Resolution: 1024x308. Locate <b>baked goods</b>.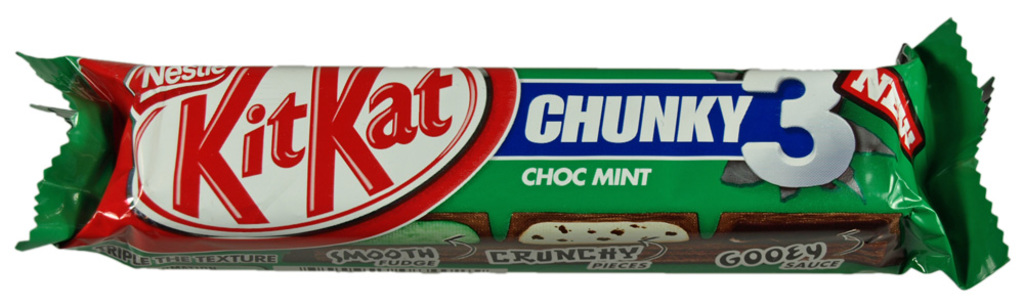
BBox(719, 209, 900, 243).
